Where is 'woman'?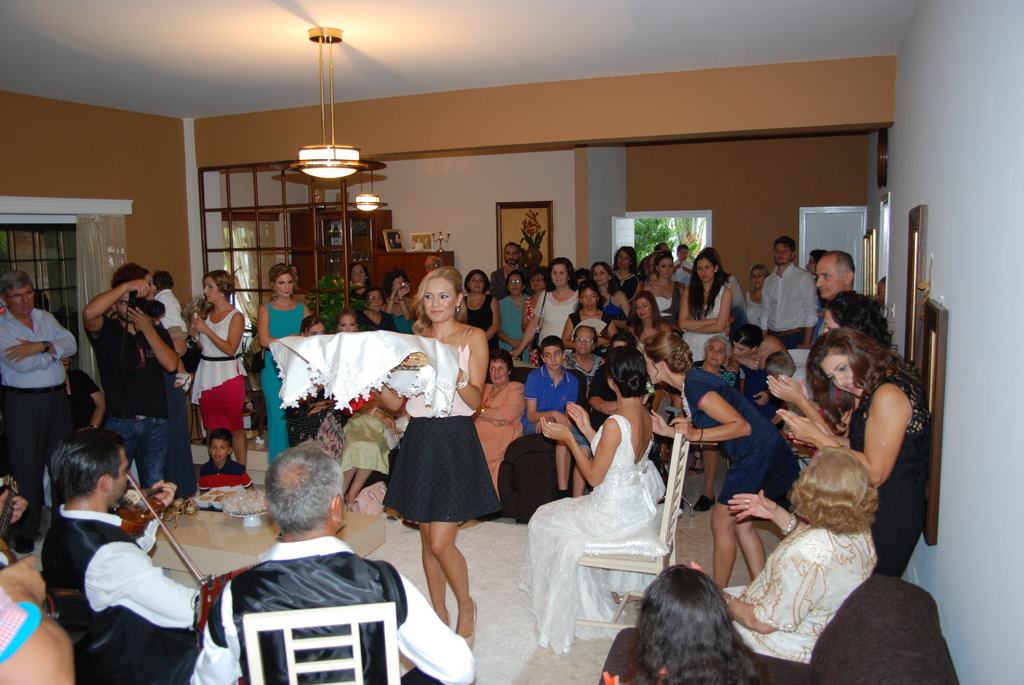
[691, 333, 739, 511].
